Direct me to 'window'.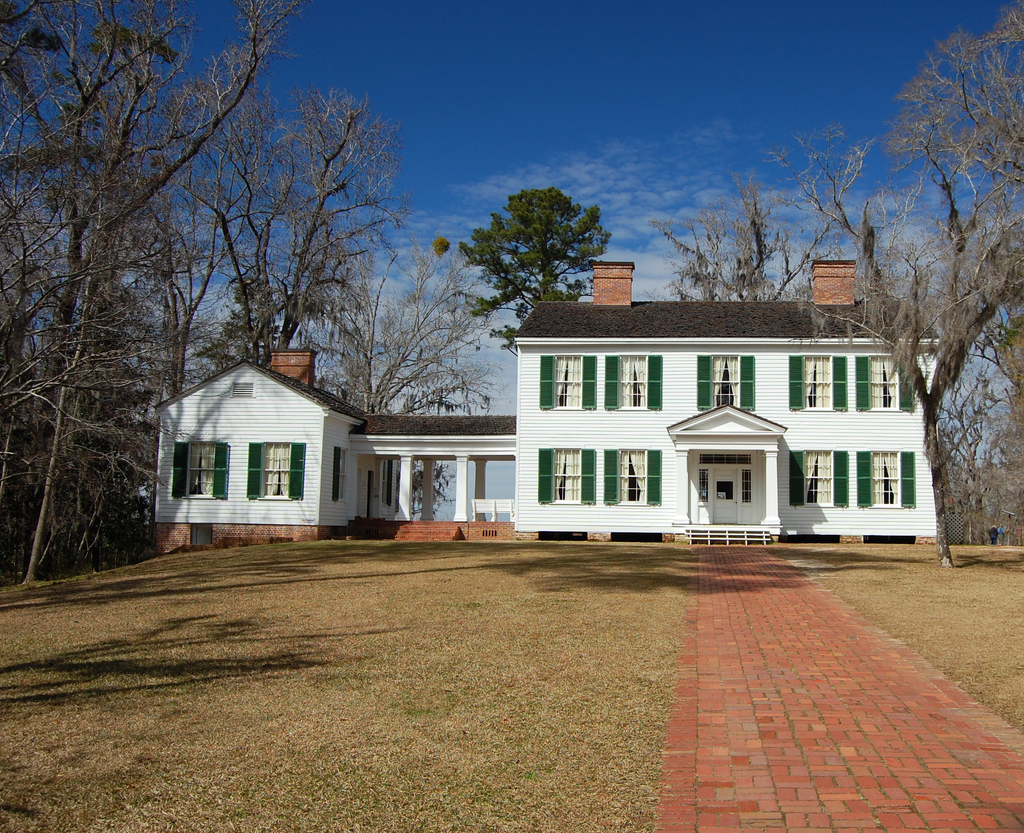
Direction: {"x1": 230, "y1": 378, "x2": 257, "y2": 400}.
